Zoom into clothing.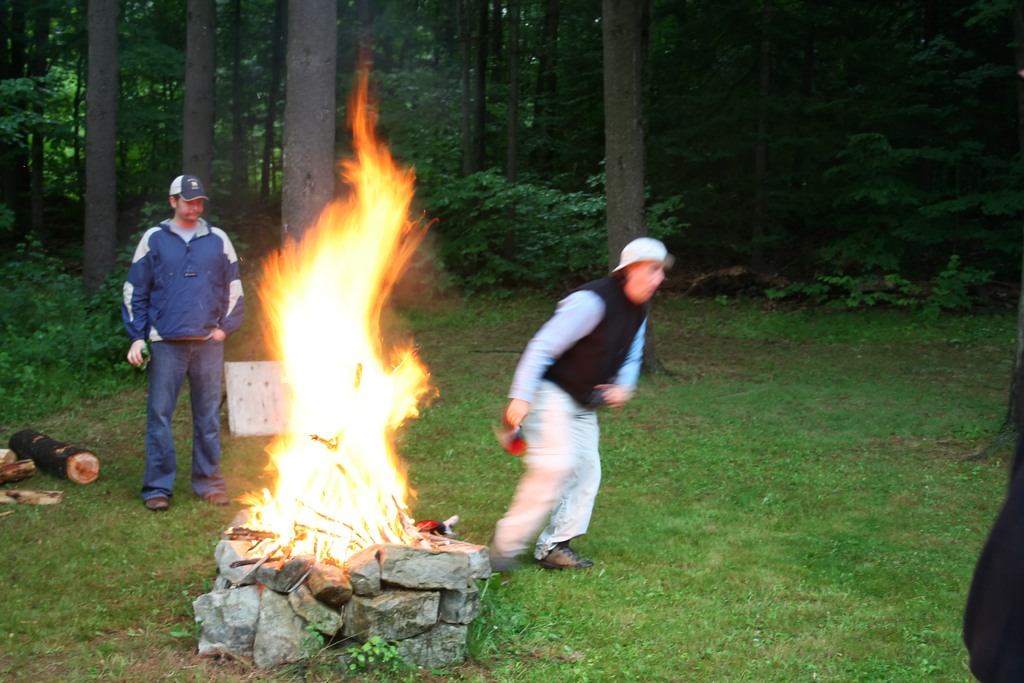
Zoom target: l=118, t=215, r=243, b=502.
